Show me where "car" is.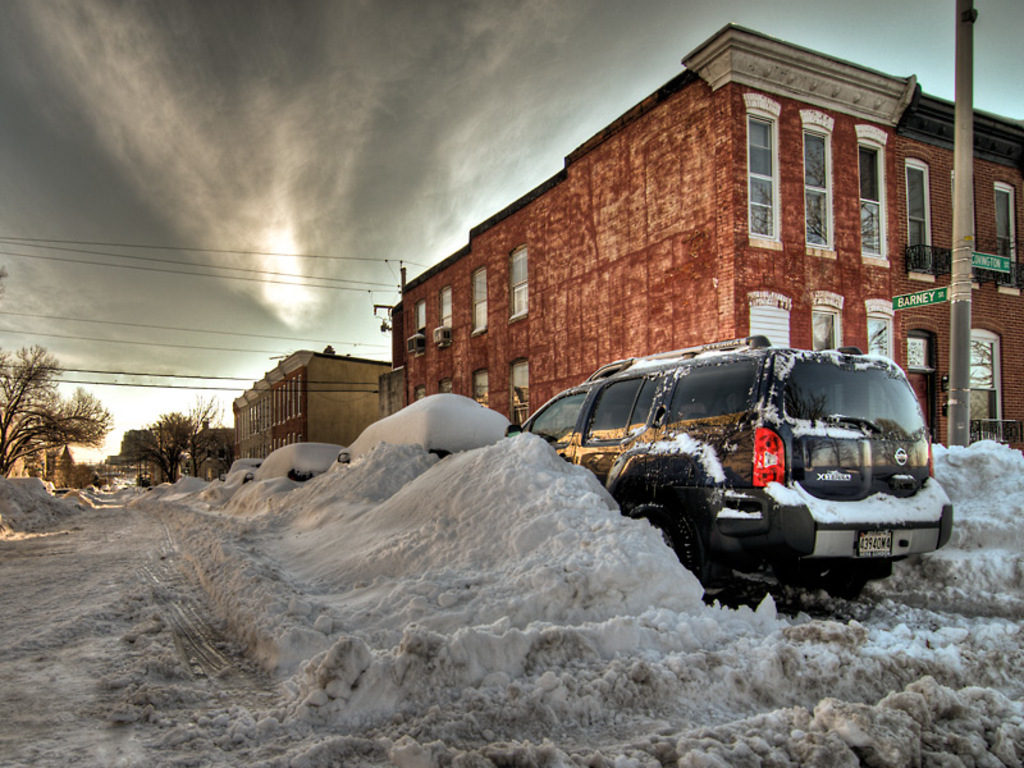
"car" is at BBox(230, 451, 260, 480).
